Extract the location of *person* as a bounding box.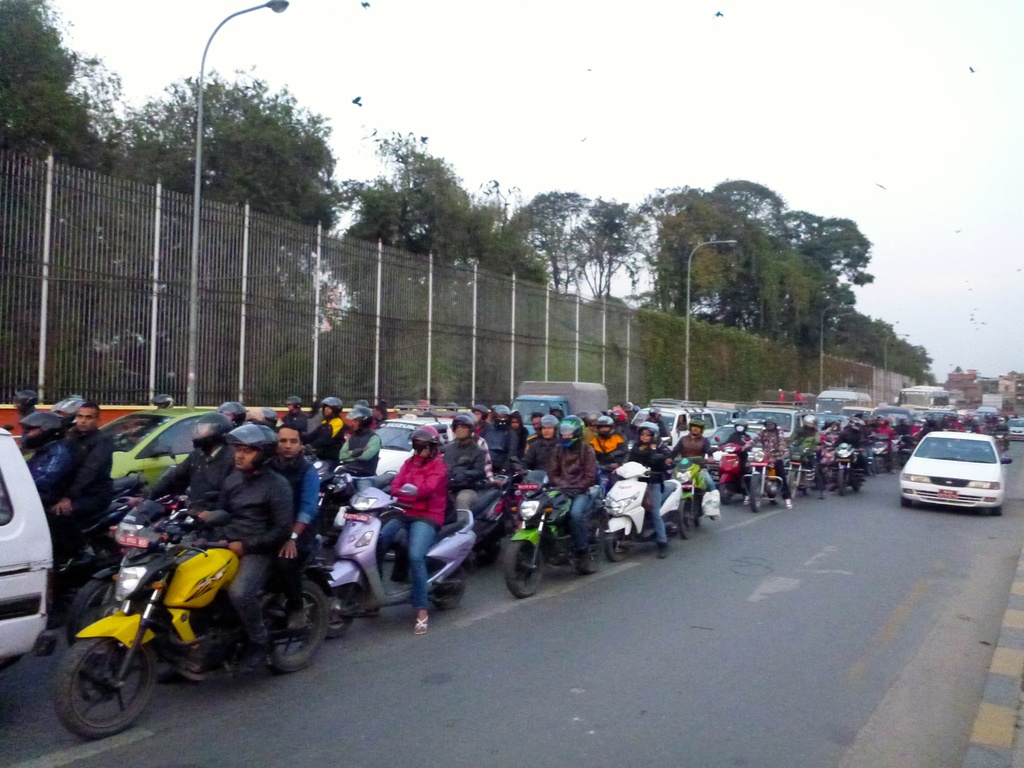
BBox(439, 415, 483, 519).
